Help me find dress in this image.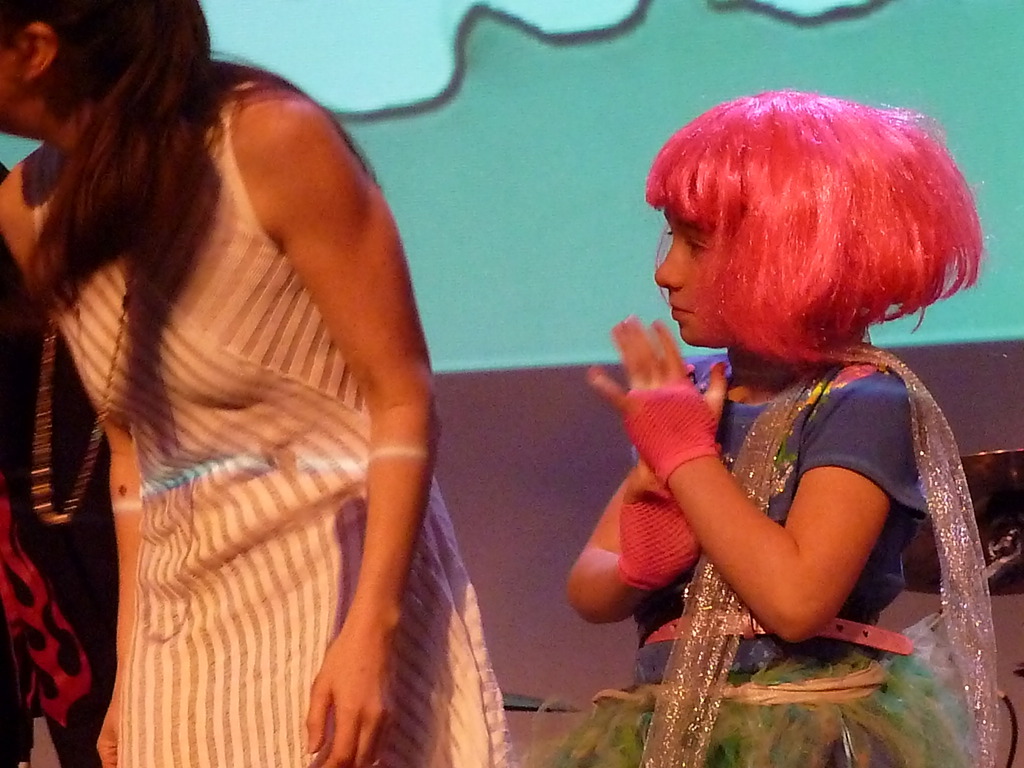
Found it: [left=0, top=79, right=518, bottom=767].
